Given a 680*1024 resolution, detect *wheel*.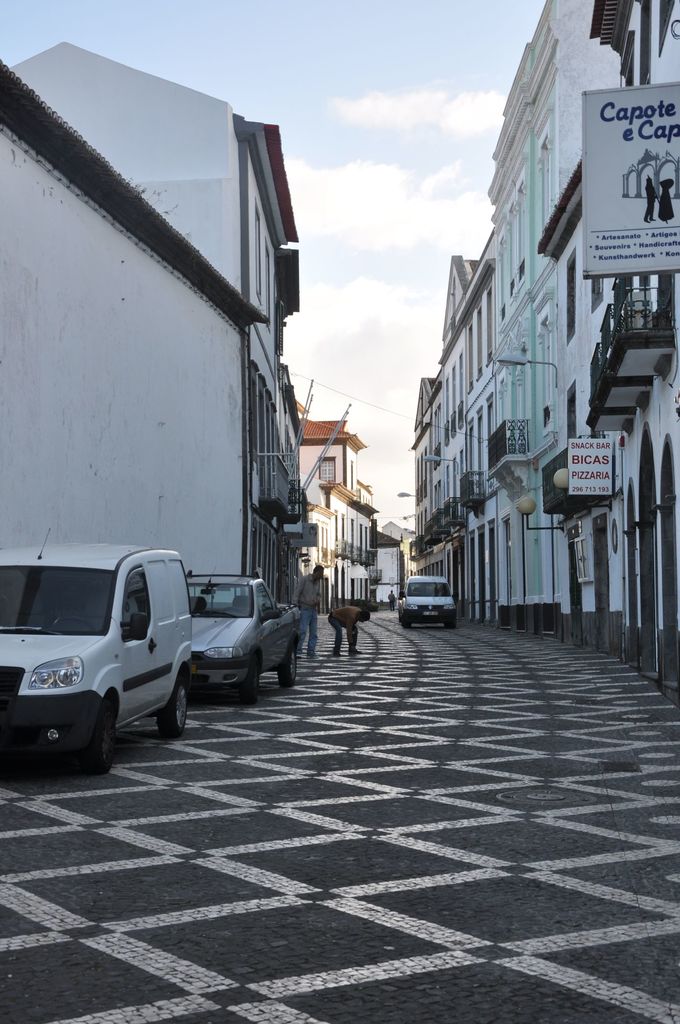
<bbox>446, 614, 455, 626</bbox>.
